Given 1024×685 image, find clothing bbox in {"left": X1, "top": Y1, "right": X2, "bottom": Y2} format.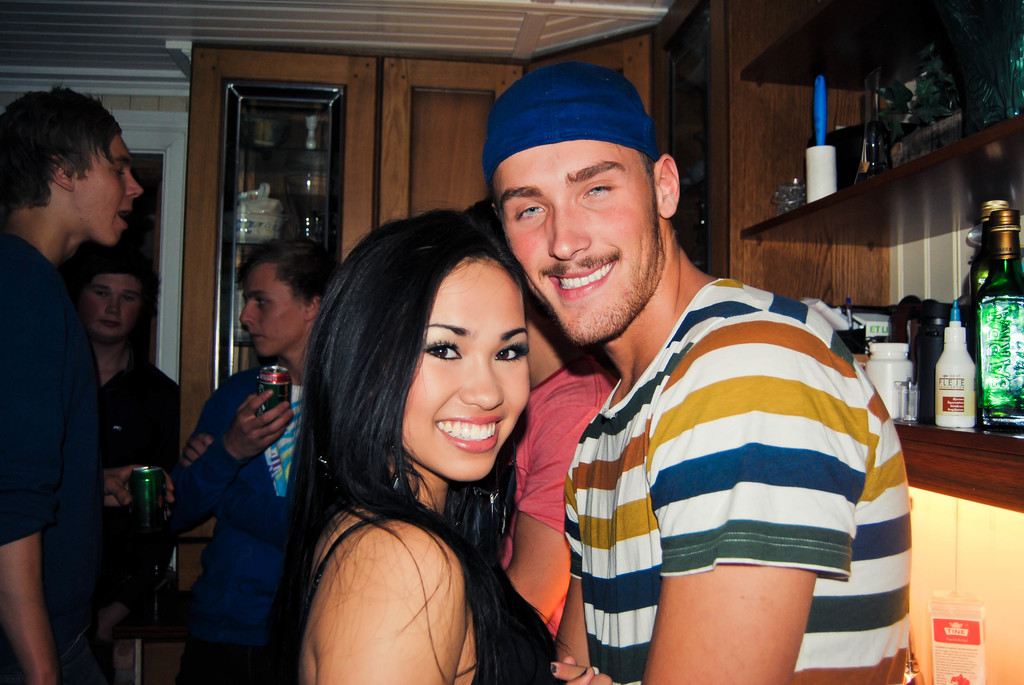
{"left": 170, "top": 358, "right": 314, "bottom": 684}.
